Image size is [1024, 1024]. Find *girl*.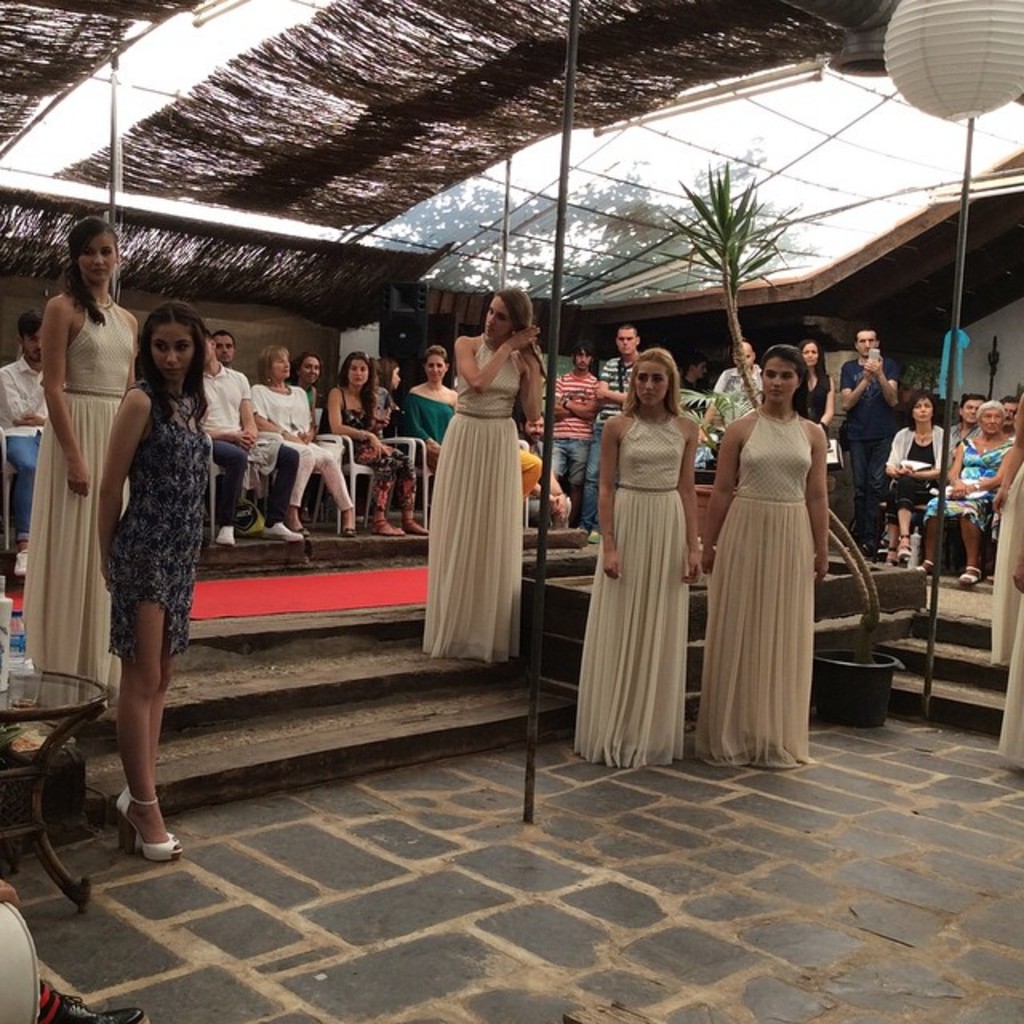
<box>568,349,704,771</box>.
